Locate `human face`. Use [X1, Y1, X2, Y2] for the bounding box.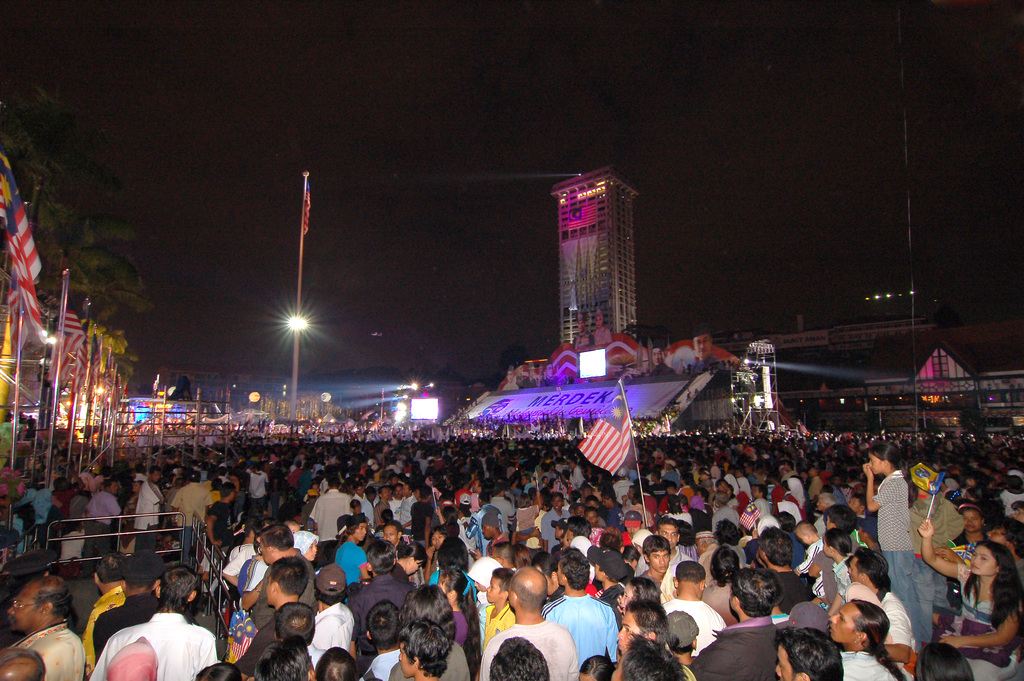
[1012, 507, 1023, 520].
